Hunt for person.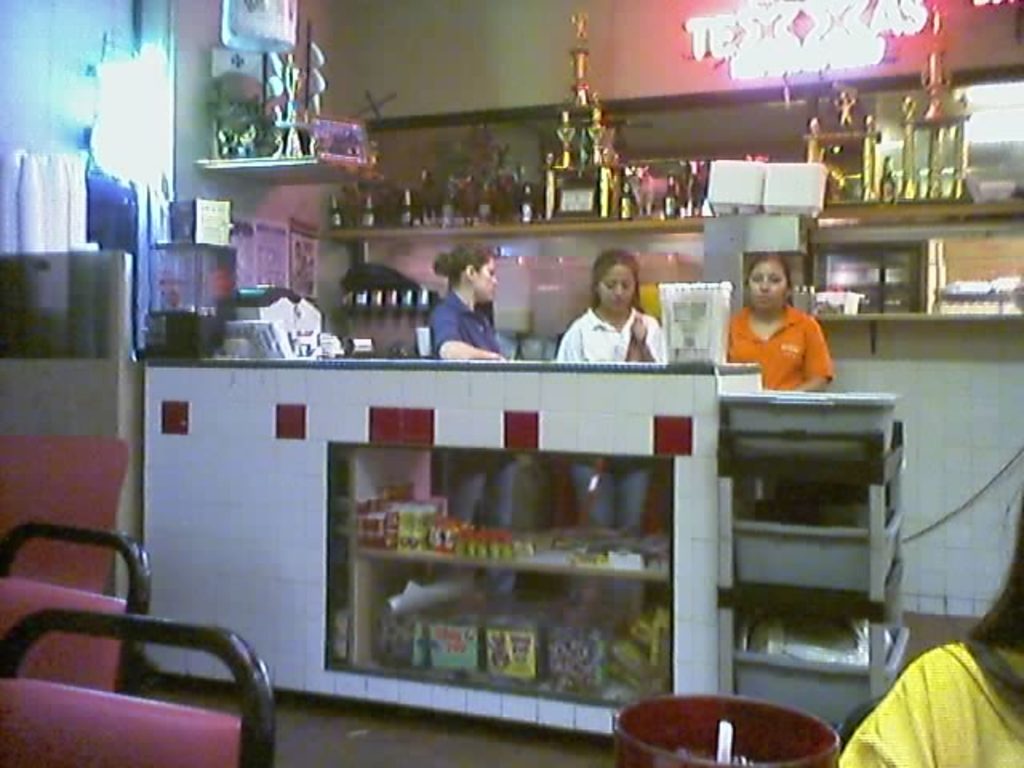
Hunted down at left=550, top=245, right=672, bottom=634.
